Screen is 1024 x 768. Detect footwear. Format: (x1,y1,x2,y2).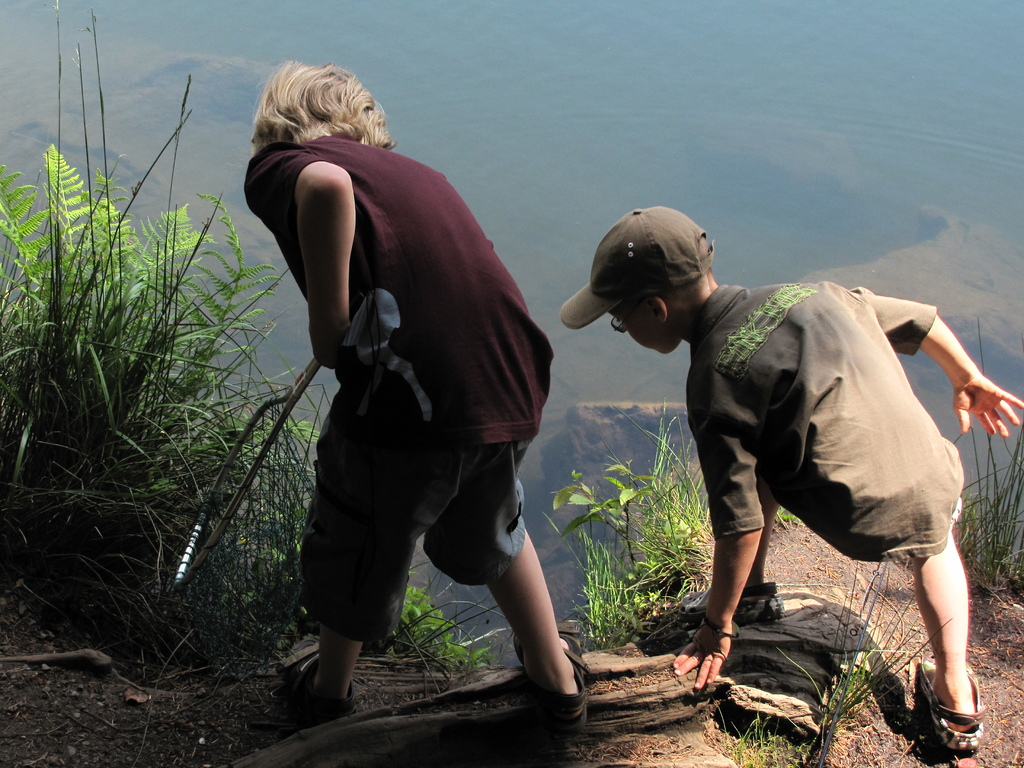
(280,632,356,726).
